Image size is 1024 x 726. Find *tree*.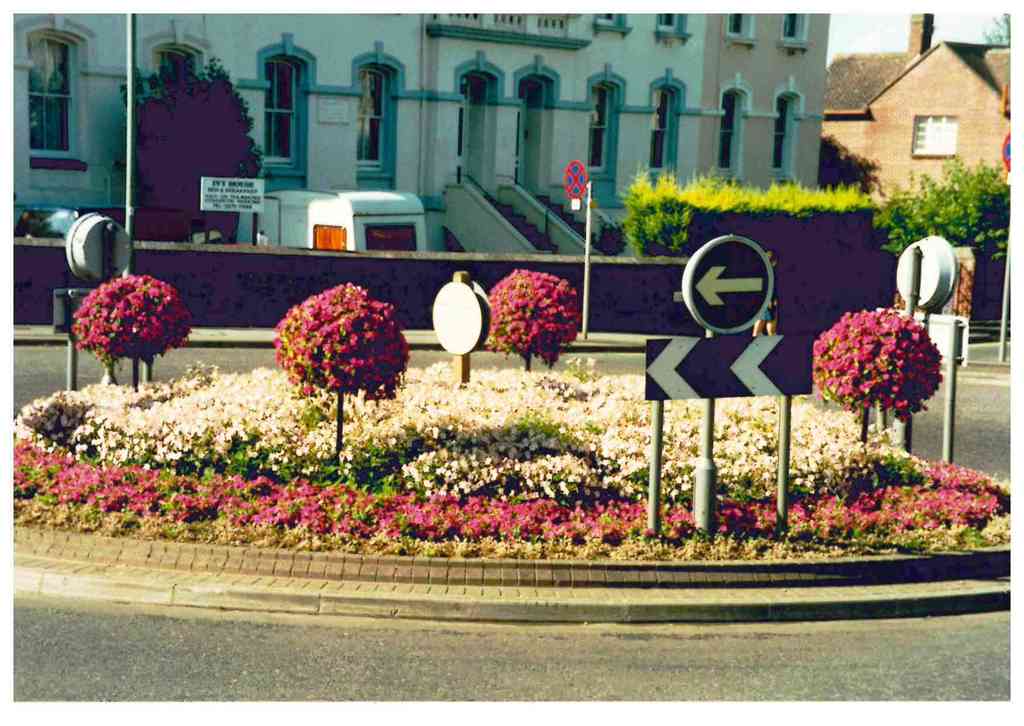
[105, 52, 263, 248].
